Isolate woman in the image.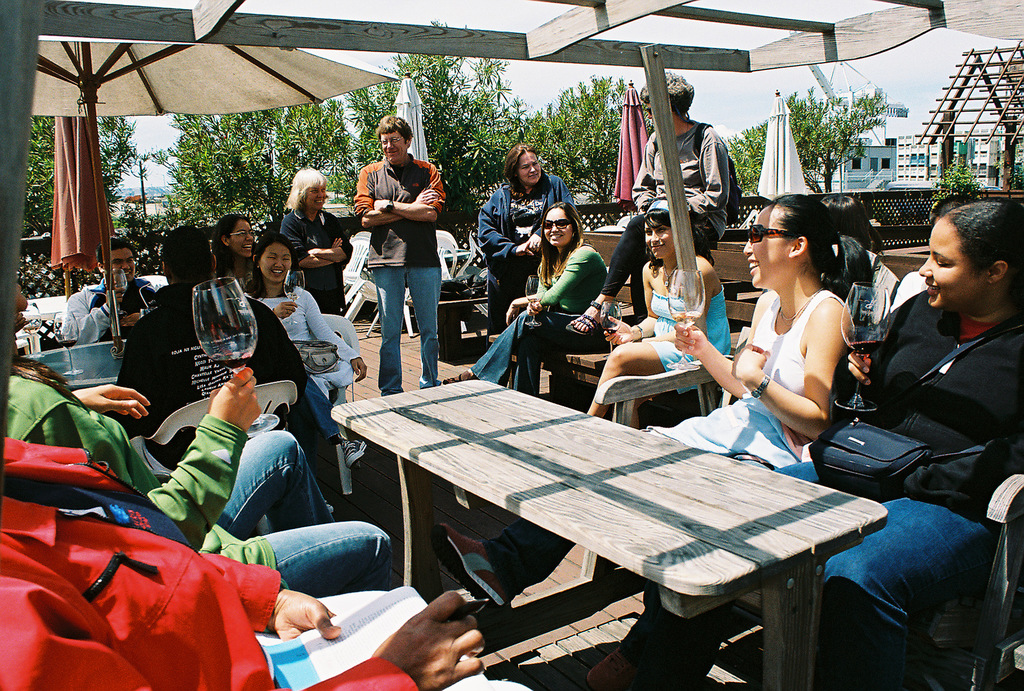
Isolated region: (442,202,612,394).
